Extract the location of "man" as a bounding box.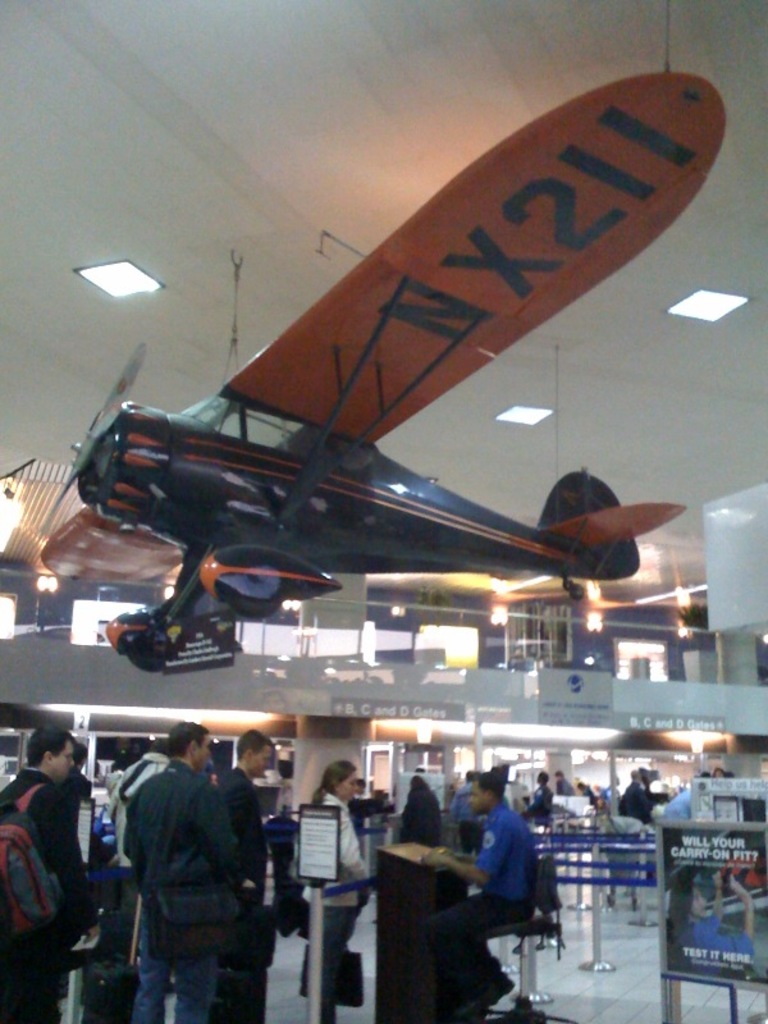
box(116, 721, 251, 1023).
